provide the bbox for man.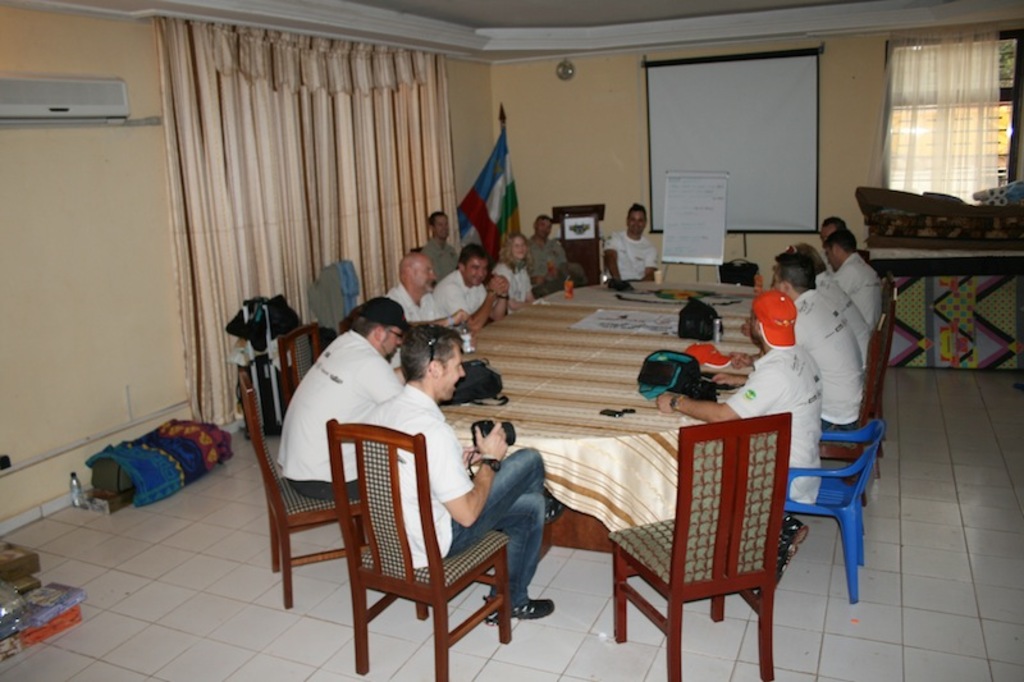
356, 322, 557, 618.
